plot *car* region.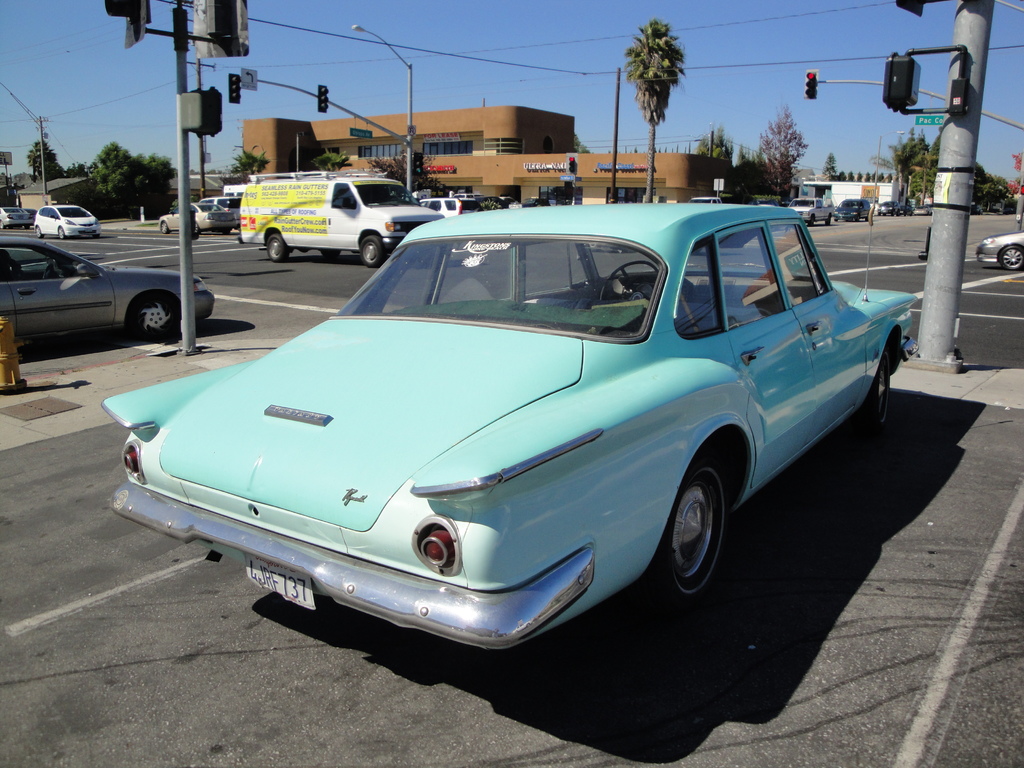
Plotted at BBox(104, 202, 909, 661).
